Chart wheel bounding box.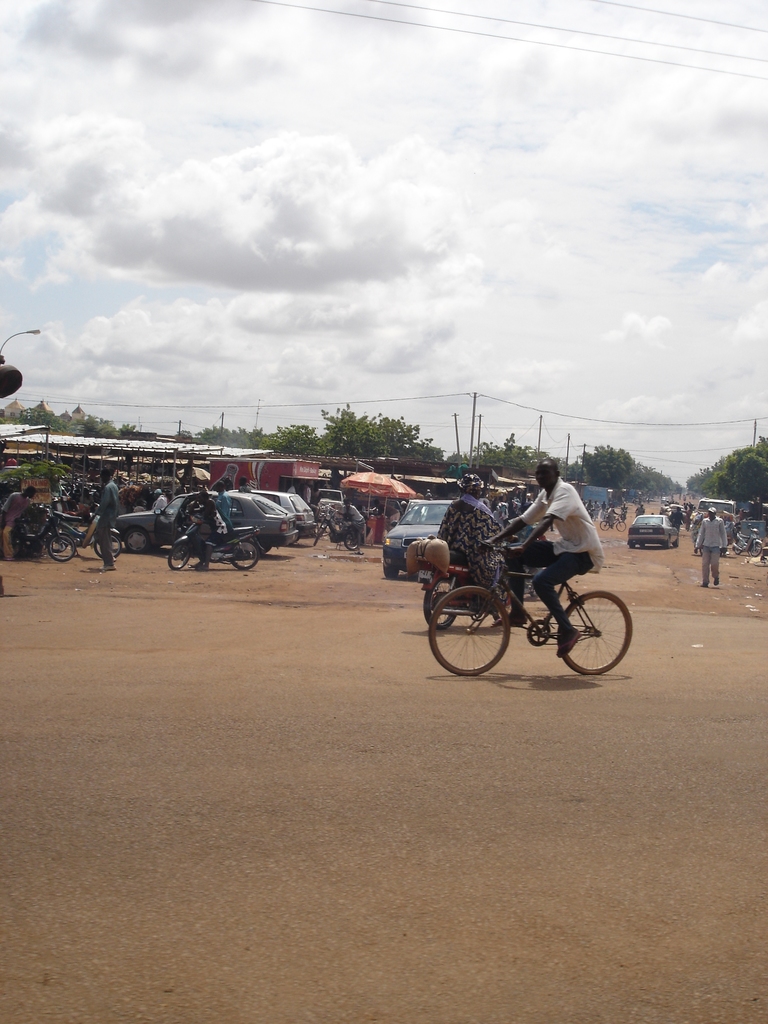
Charted: [x1=440, y1=586, x2=526, y2=671].
